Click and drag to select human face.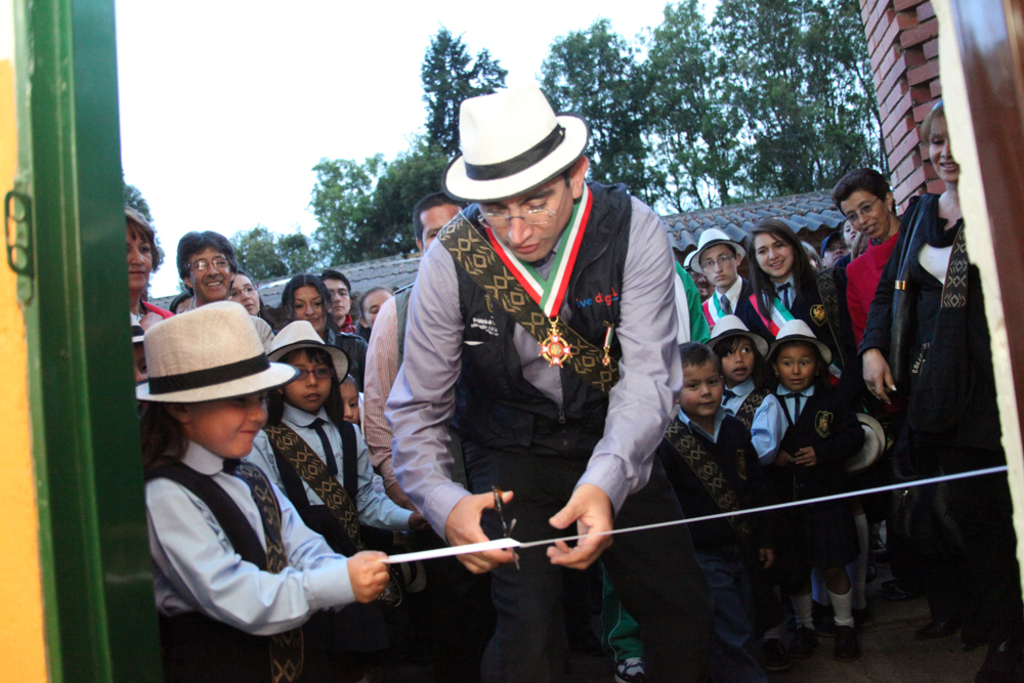
Selection: box(322, 275, 349, 314).
